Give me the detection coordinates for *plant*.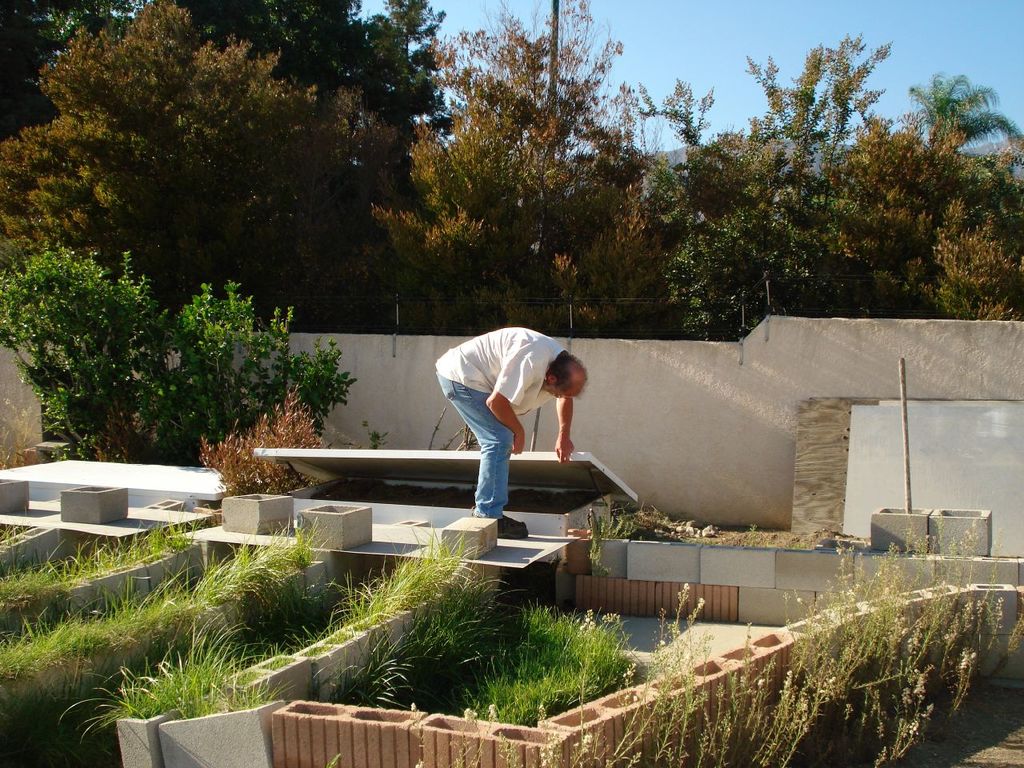
box(729, 522, 763, 556).
